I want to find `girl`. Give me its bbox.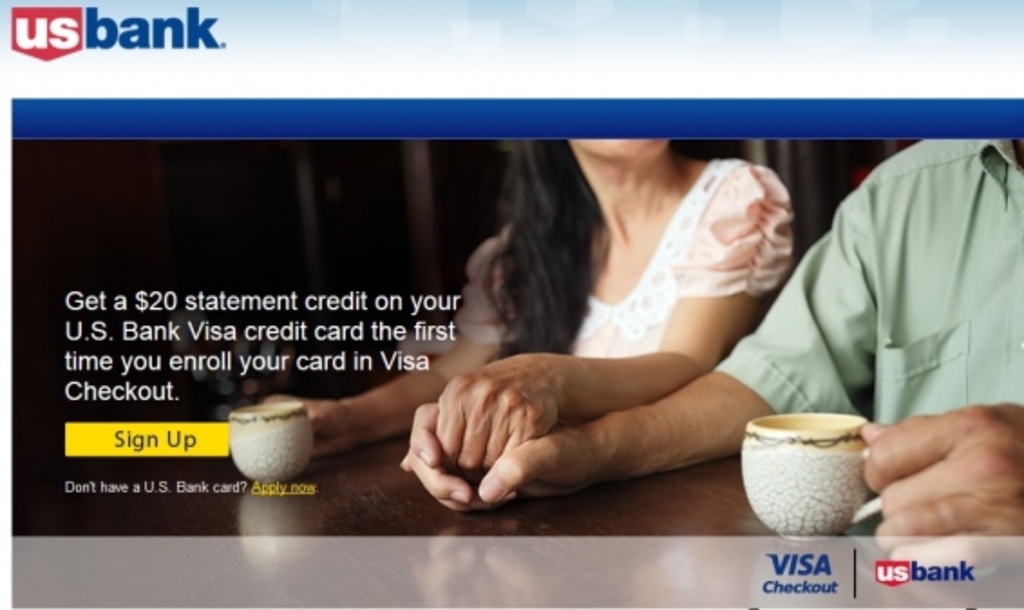
257, 136, 792, 471.
